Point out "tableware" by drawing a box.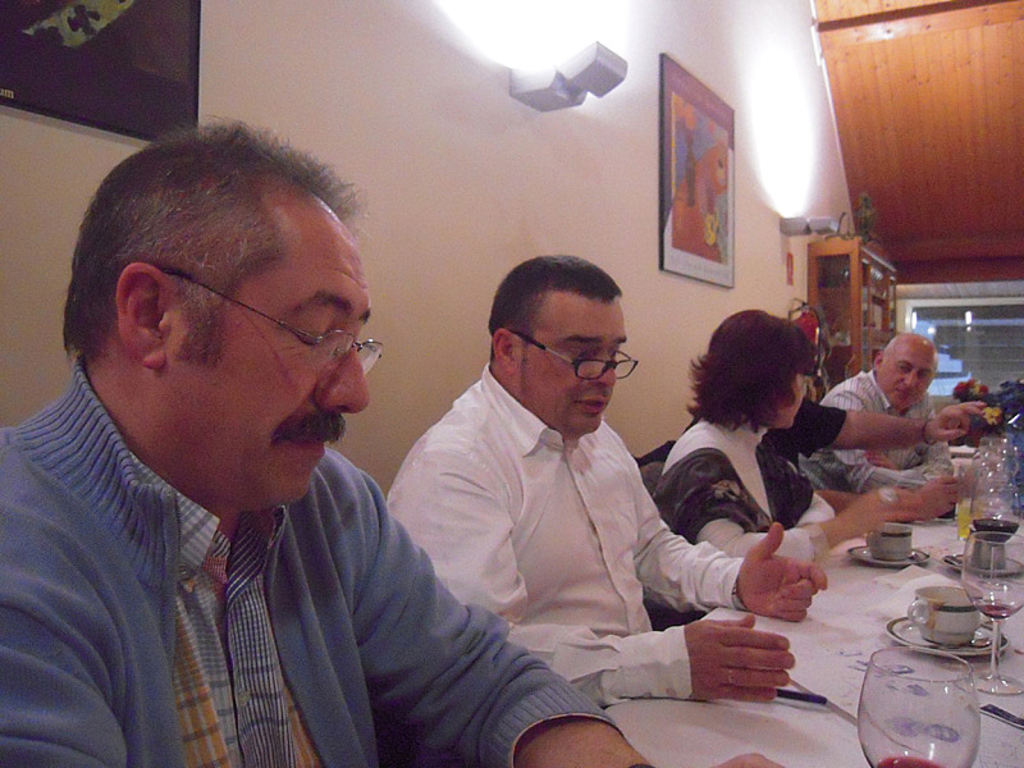
(860,652,983,754).
